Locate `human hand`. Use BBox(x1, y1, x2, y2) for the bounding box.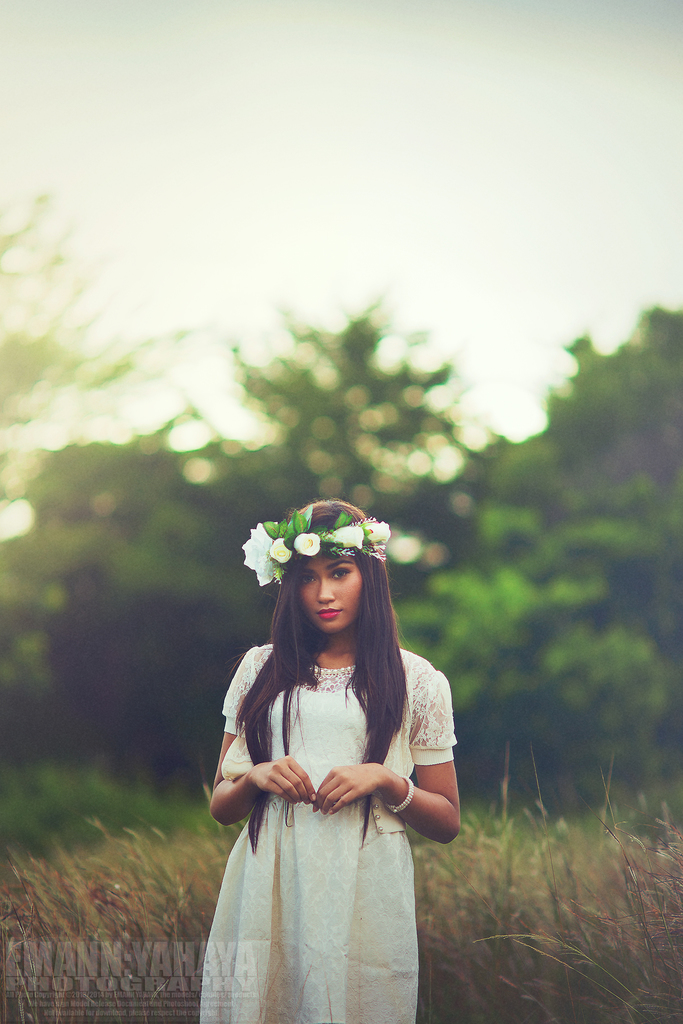
BBox(308, 760, 395, 817).
